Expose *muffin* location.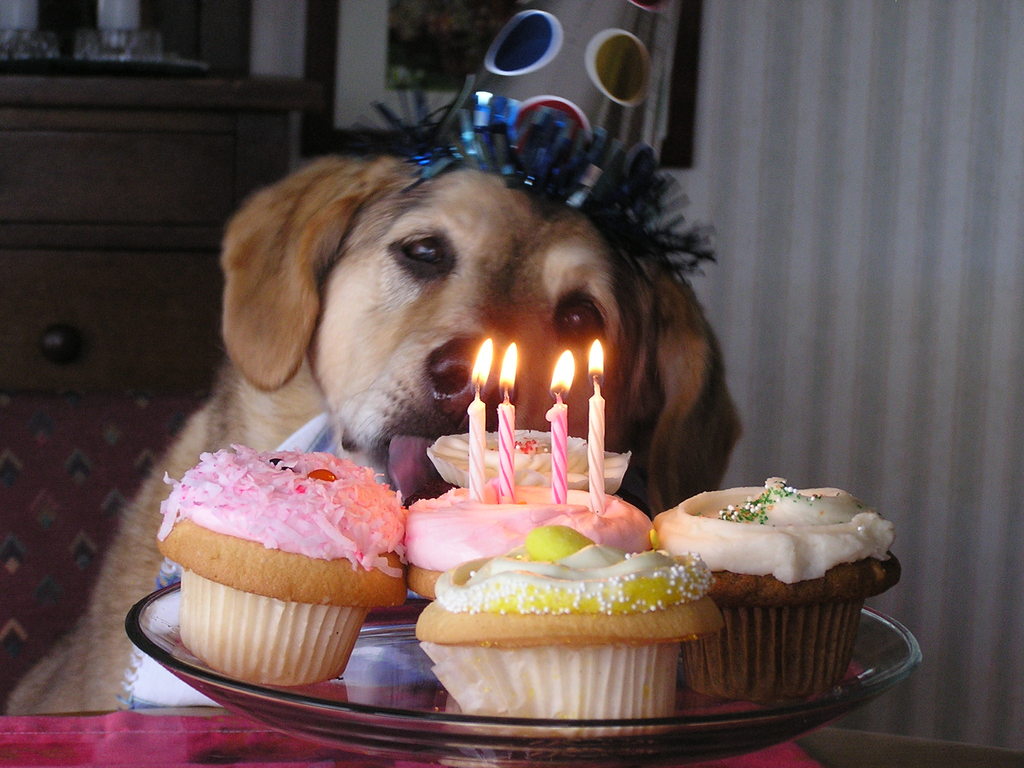
Exposed at select_region(646, 474, 906, 701).
